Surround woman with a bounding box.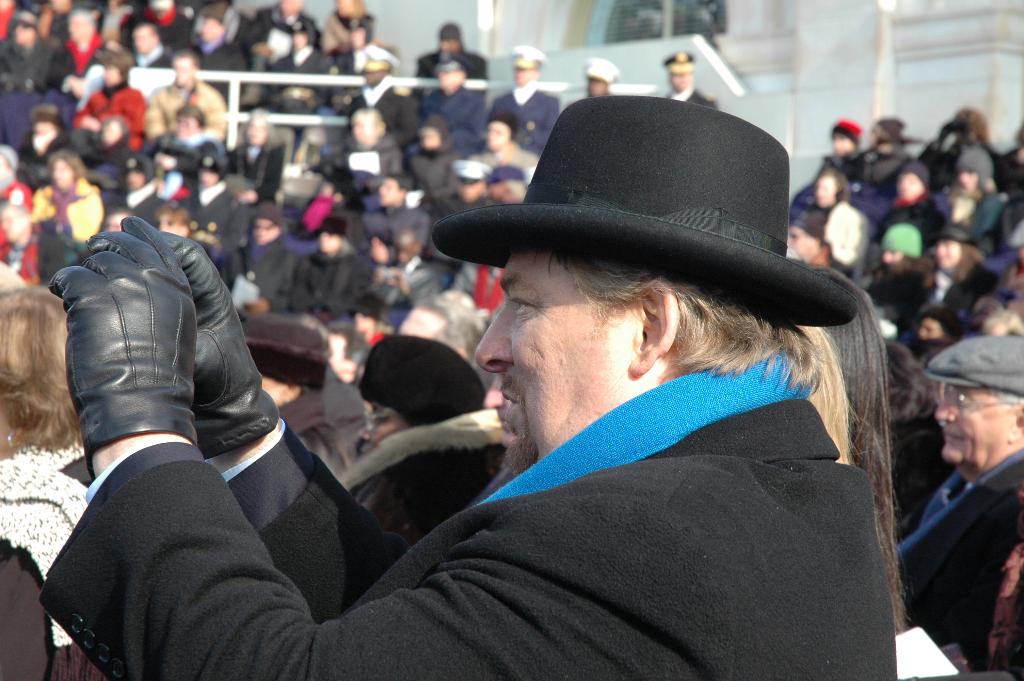
select_region(897, 224, 996, 340).
